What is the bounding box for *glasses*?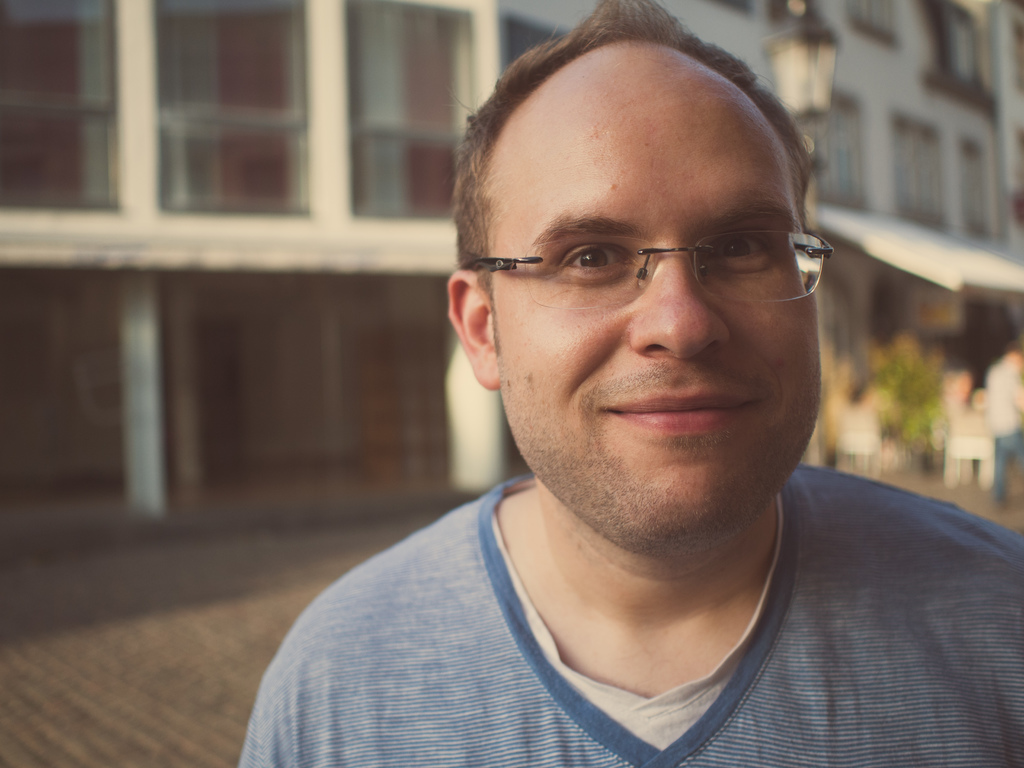
region(471, 230, 833, 308).
